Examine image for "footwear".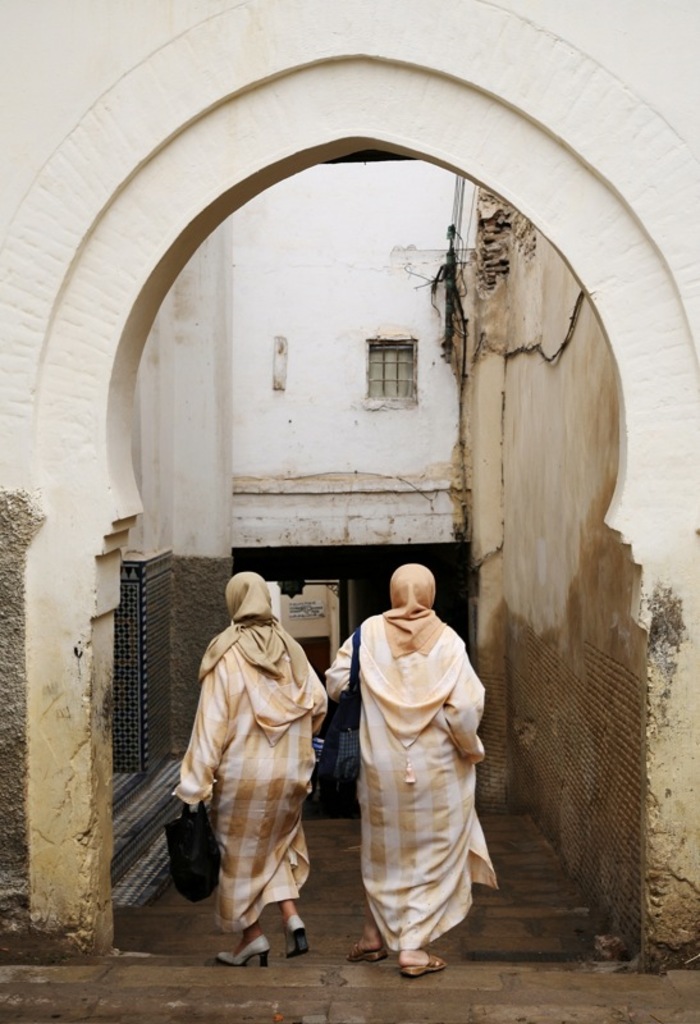
Examination result: x1=346, y1=936, x2=385, y2=966.
